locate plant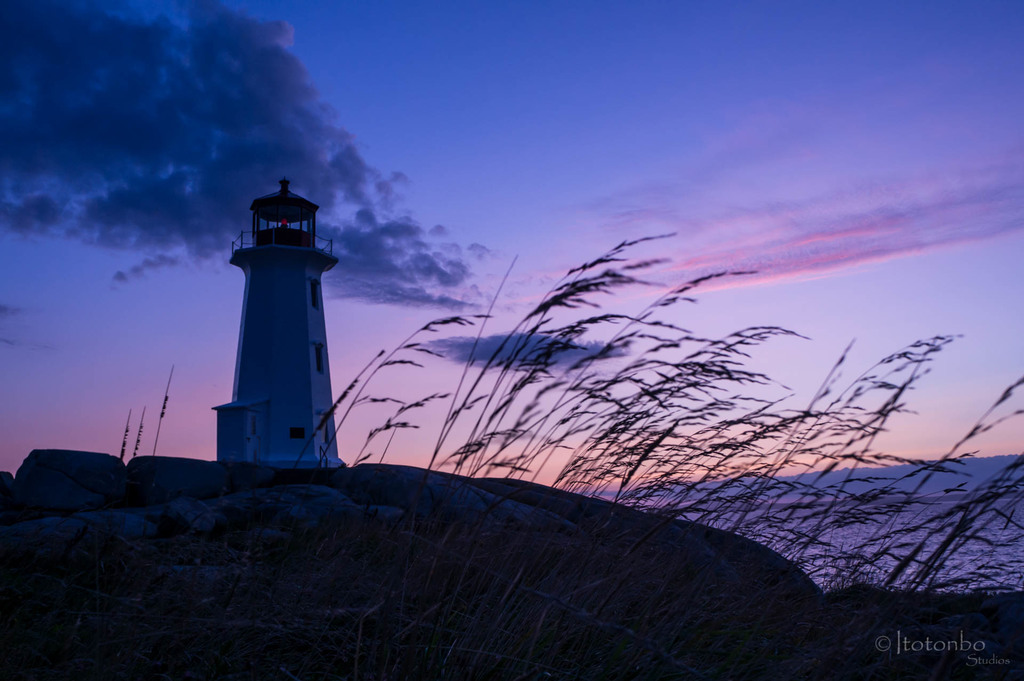
118/415/133/461
